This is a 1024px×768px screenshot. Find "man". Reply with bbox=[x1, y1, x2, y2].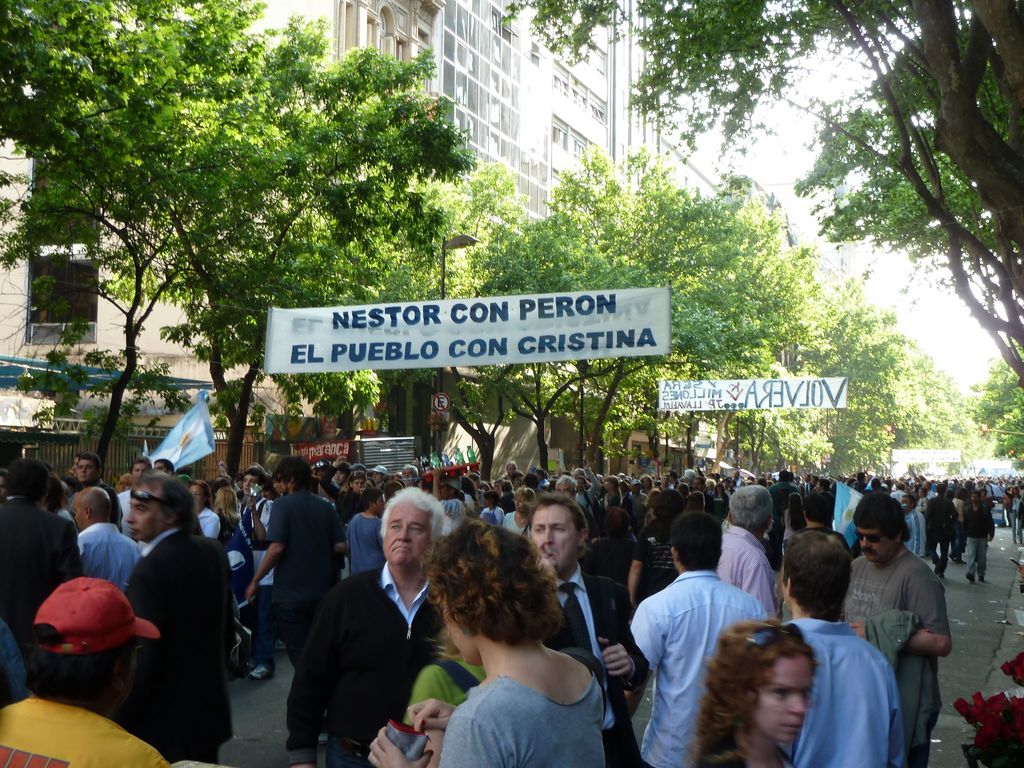
bbox=[962, 479, 977, 499].
